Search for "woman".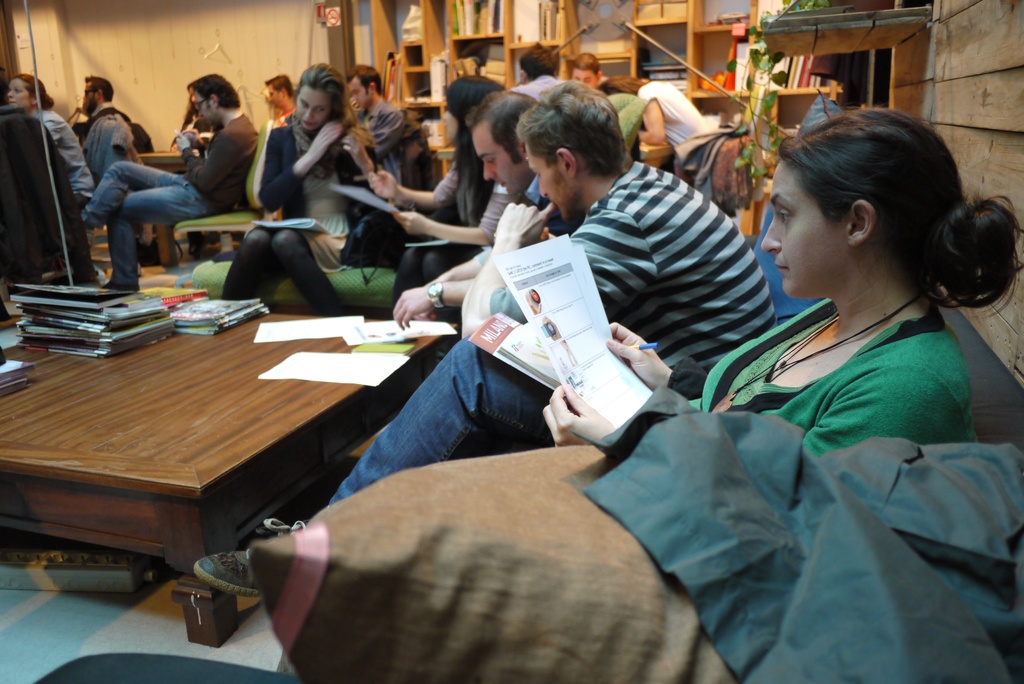
Found at box=[593, 73, 714, 178].
